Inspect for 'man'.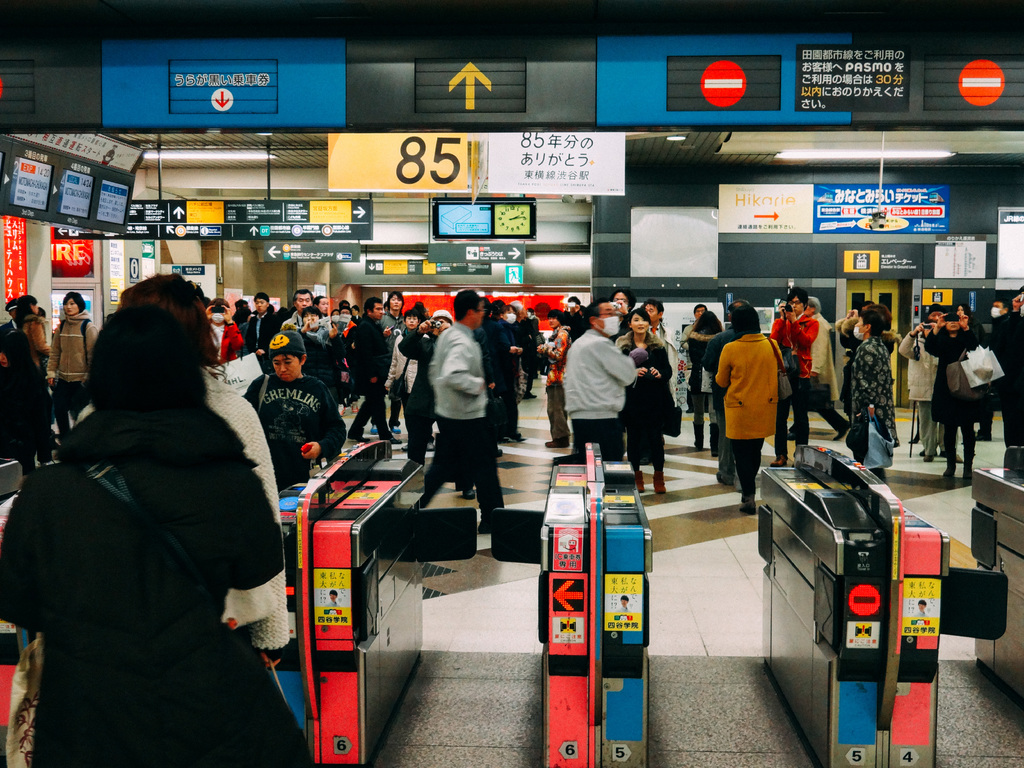
Inspection: (left=248, top=291, right=283, bottom=372).
